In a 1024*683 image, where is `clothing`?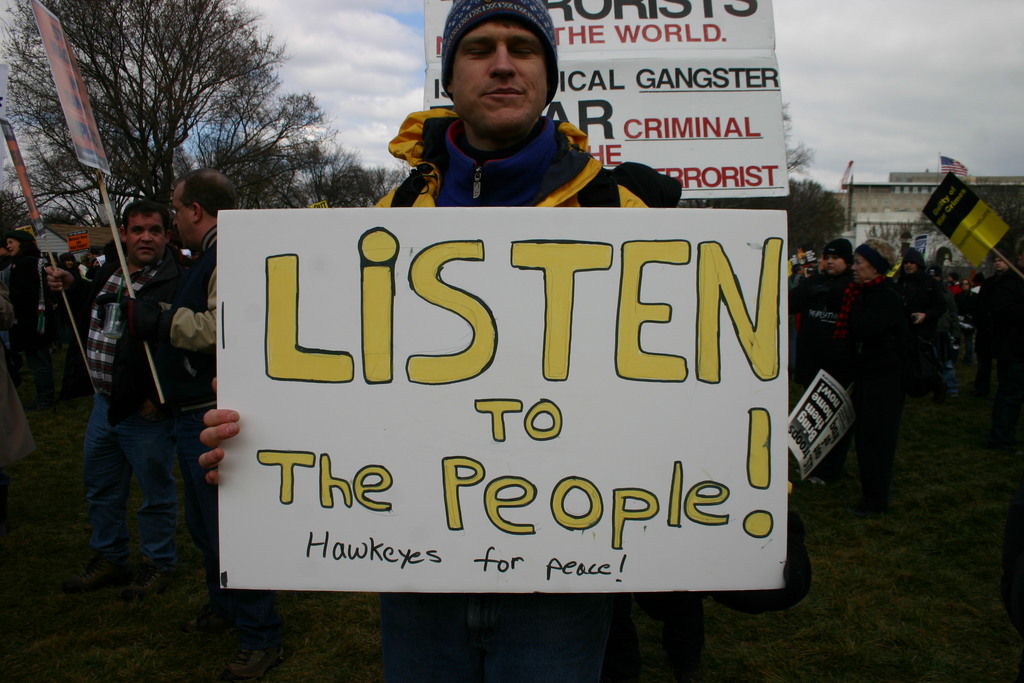
box=[950, 283, 956, 350].
